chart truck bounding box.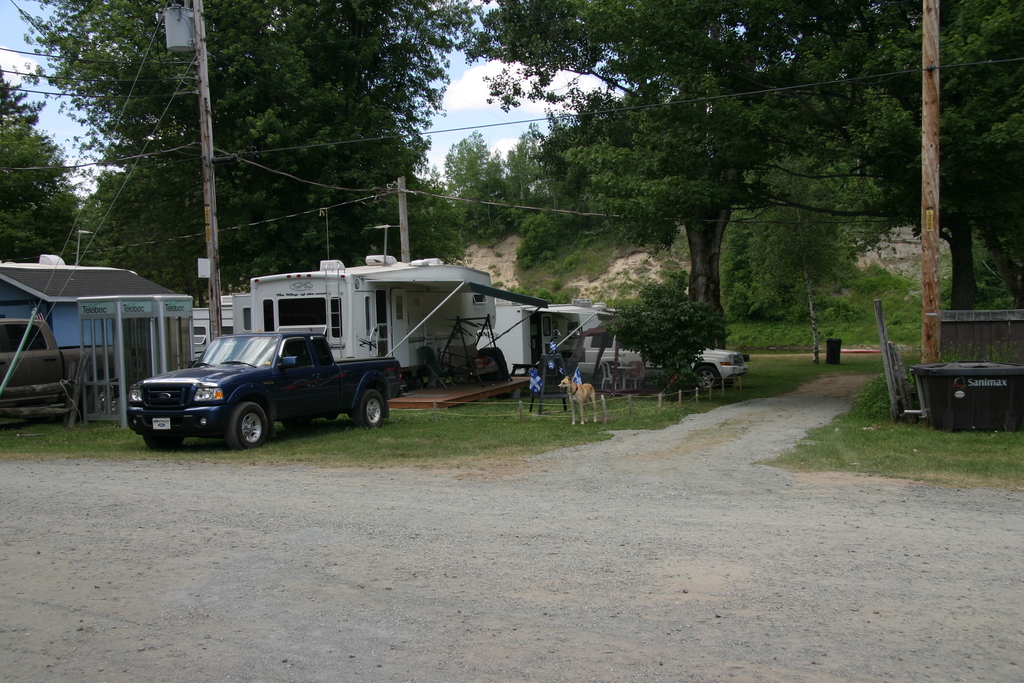
Charted: select_region(596, 296, 748, 400).
